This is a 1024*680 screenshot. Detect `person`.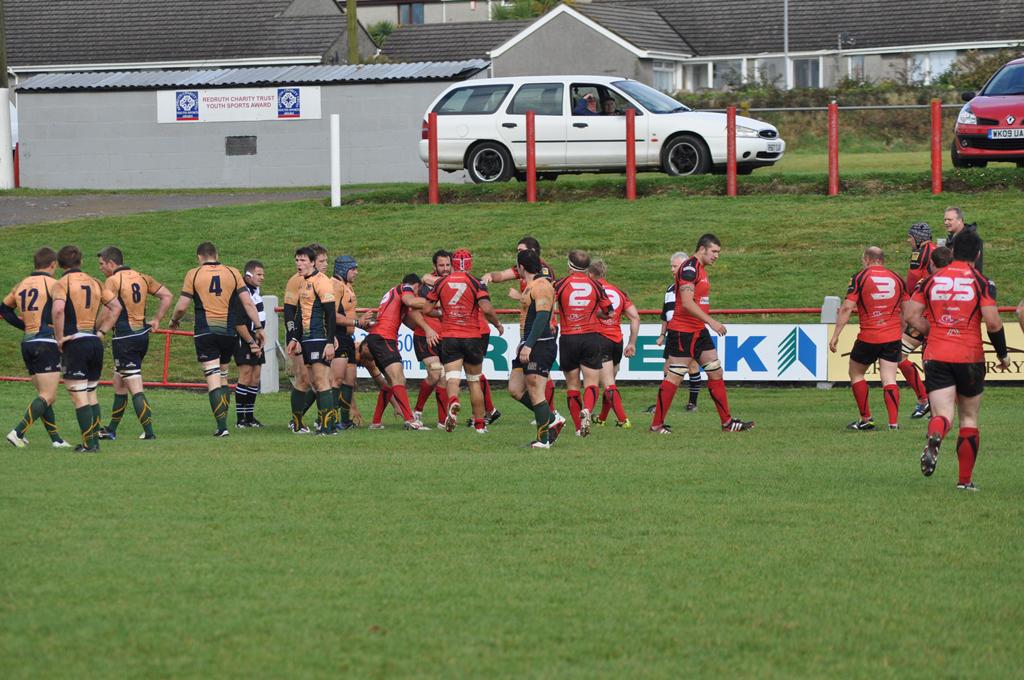
<region>46, 241, 112, 451</region>.
